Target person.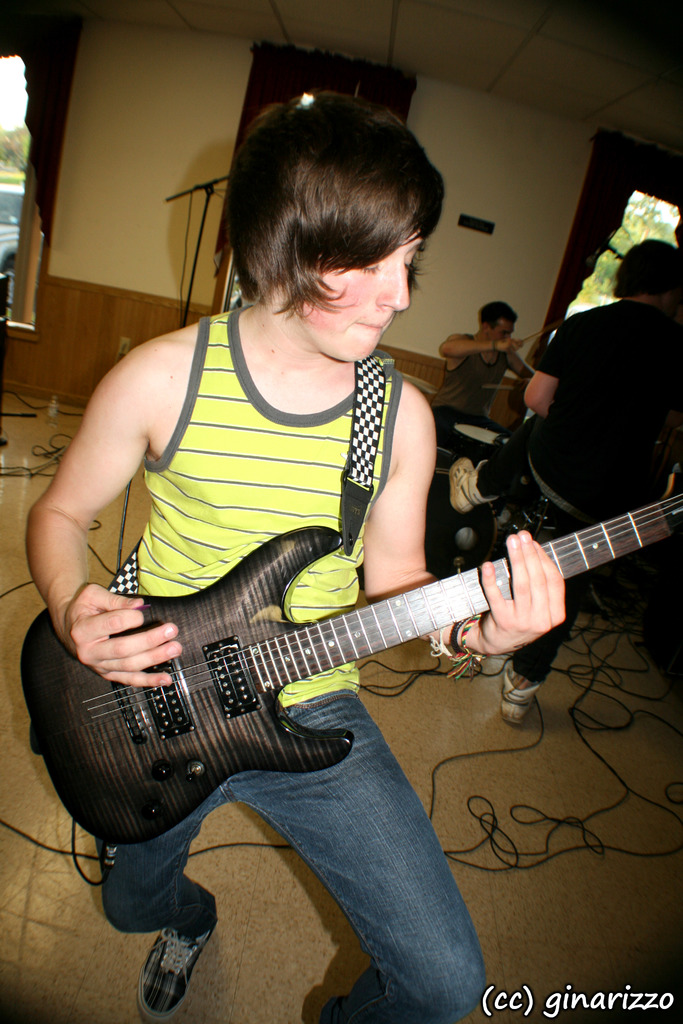
Target region: <bbox>449, 239, 682, 721</bbox>.
